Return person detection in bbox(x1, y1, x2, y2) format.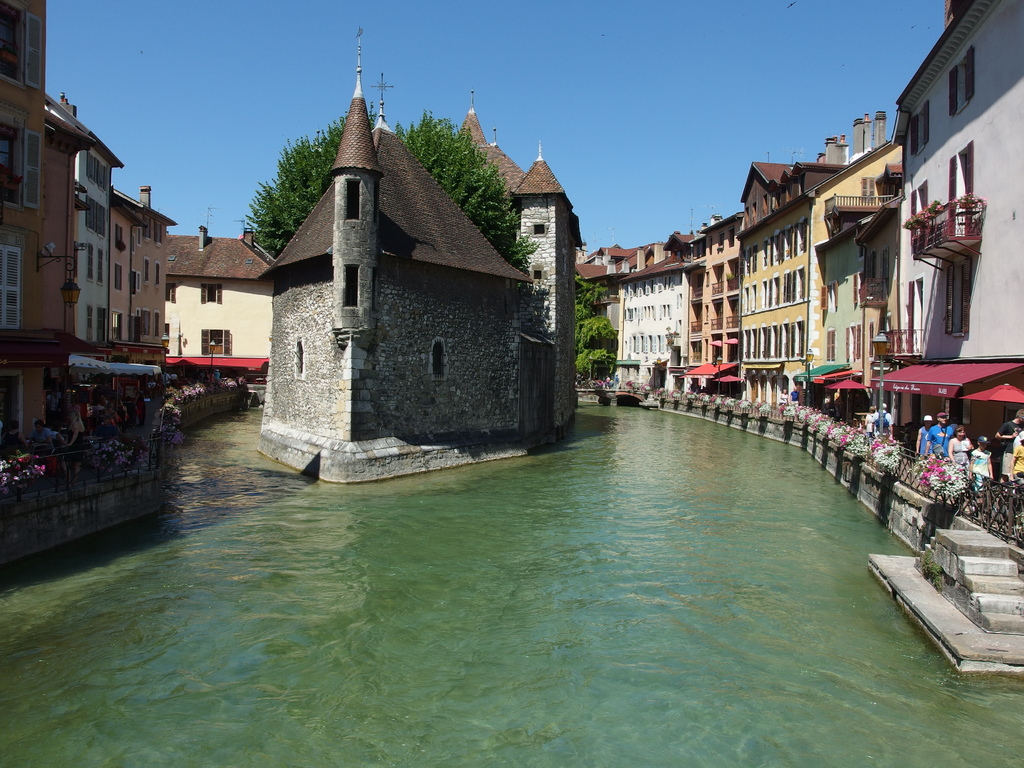
bbox(67, 415, 84, 483).
